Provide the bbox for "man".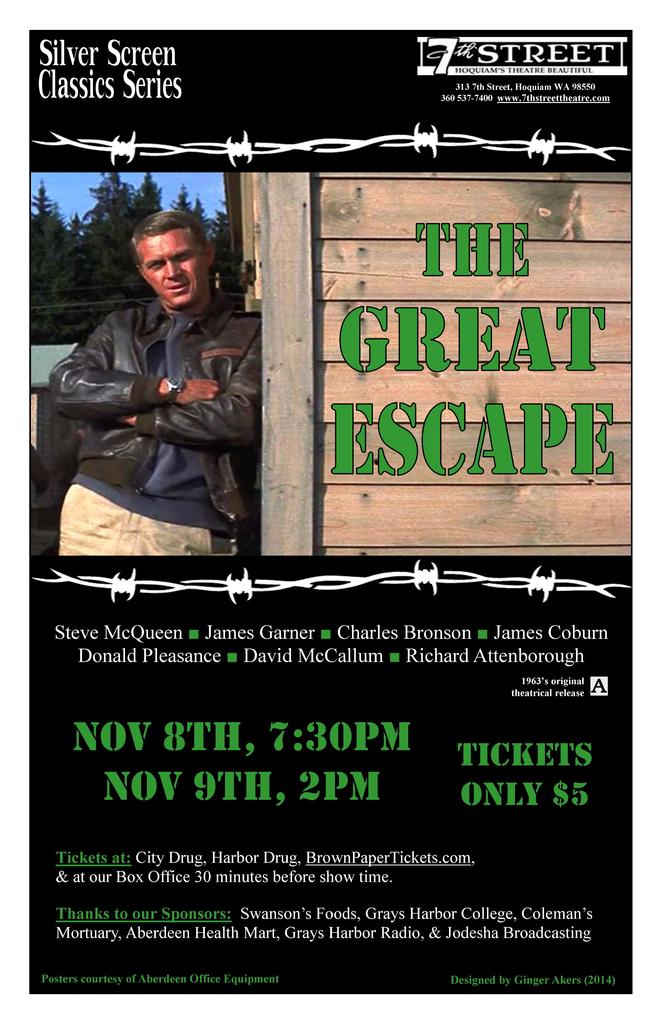
region(60, 204, 284, 563).
